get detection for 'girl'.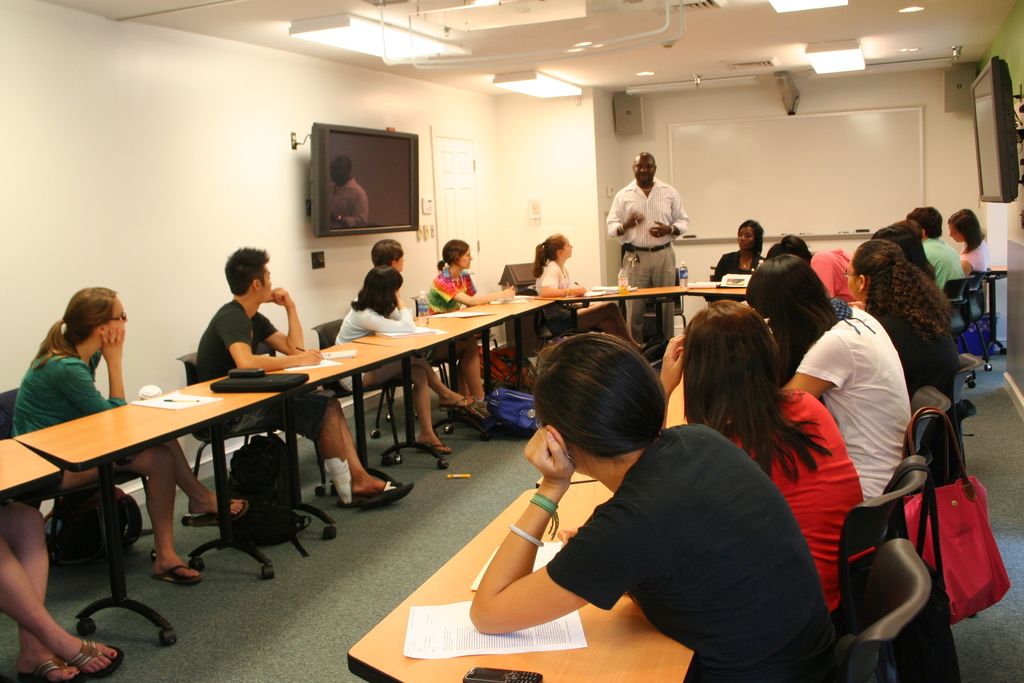
Detection: (left=739, top=251, right=921, bottom=502).
